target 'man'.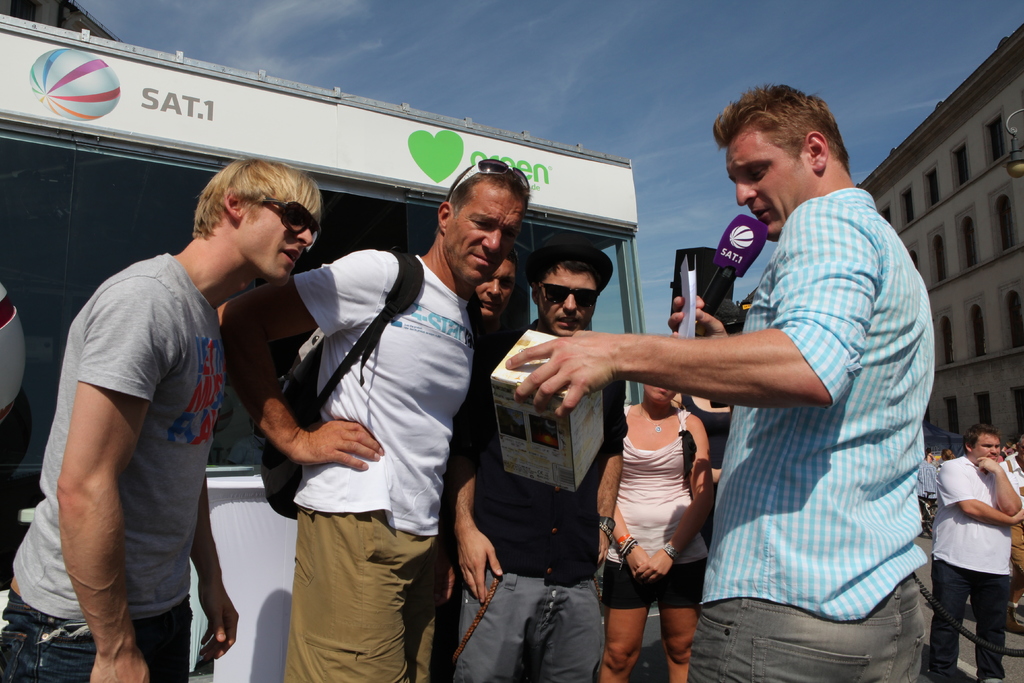
Target region: {"left": 0, "top": 155, "right": 321, "bottom": 682}.
